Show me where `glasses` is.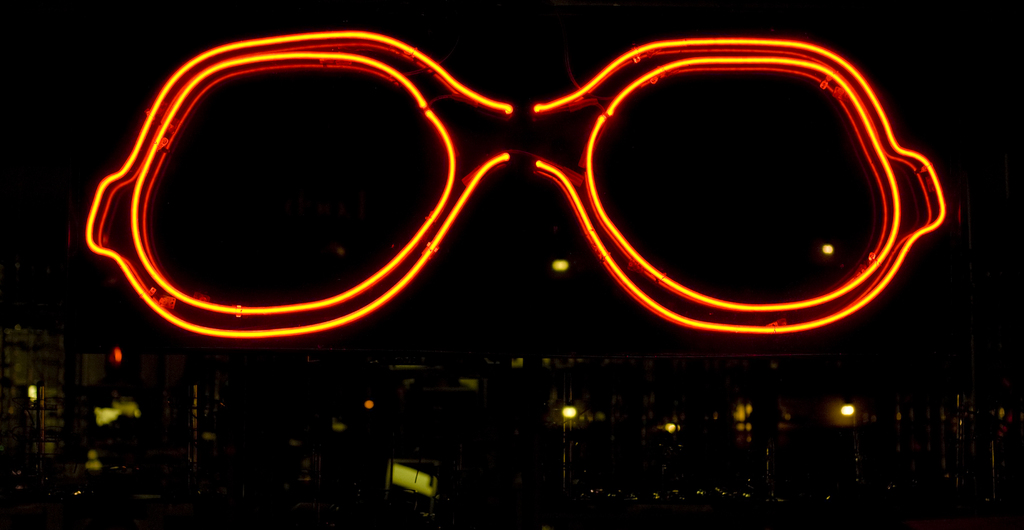
`glasses` is at bbox=(85, 29, 947, 335).
